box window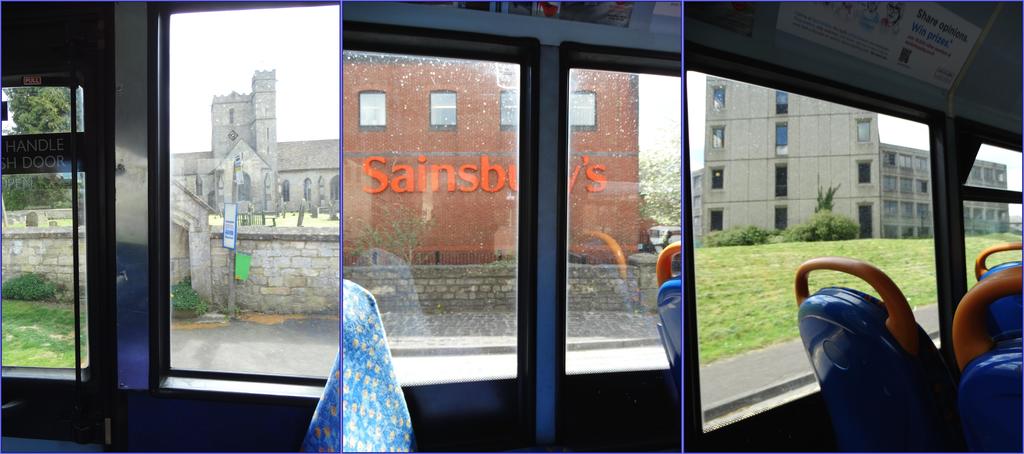
box=[358, 92, 388, 132]
